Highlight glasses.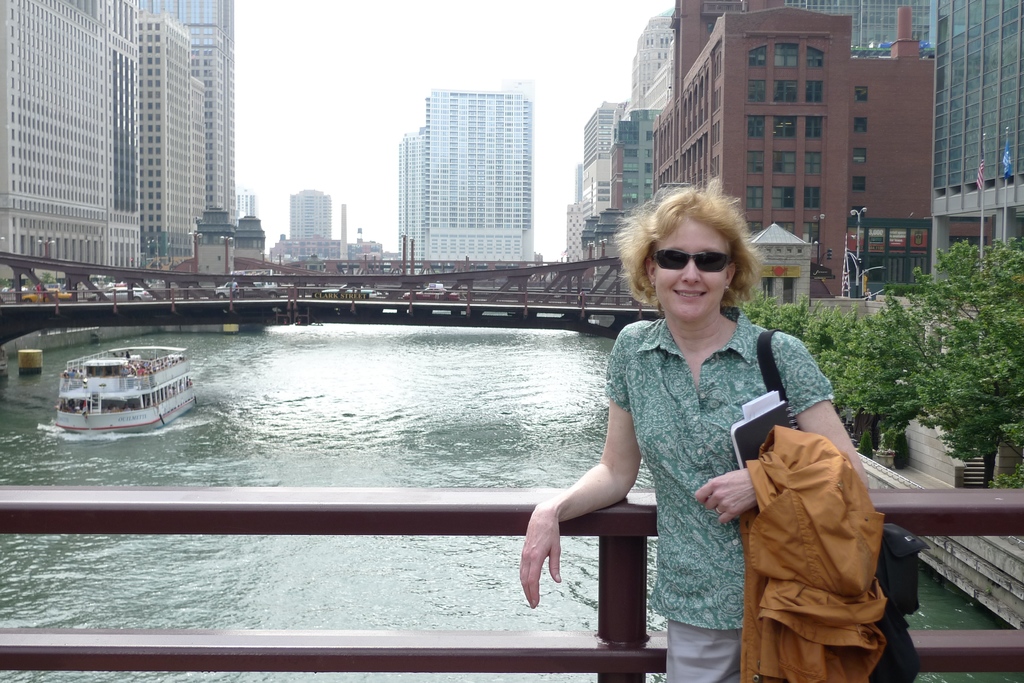
Highlighted region: {"left": 646, "top": 248, "right": 736, "bottom": 277}.
